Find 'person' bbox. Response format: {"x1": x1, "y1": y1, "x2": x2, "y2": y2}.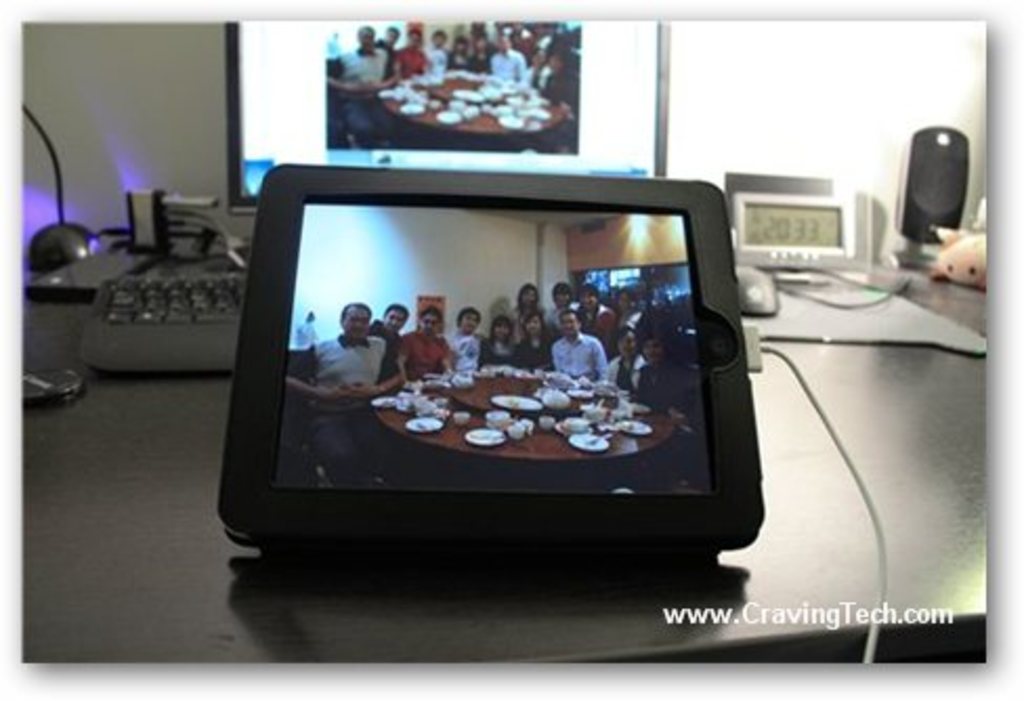
{"x1": 506, "y1": 281, "x2": 543, "y2": 344}.
